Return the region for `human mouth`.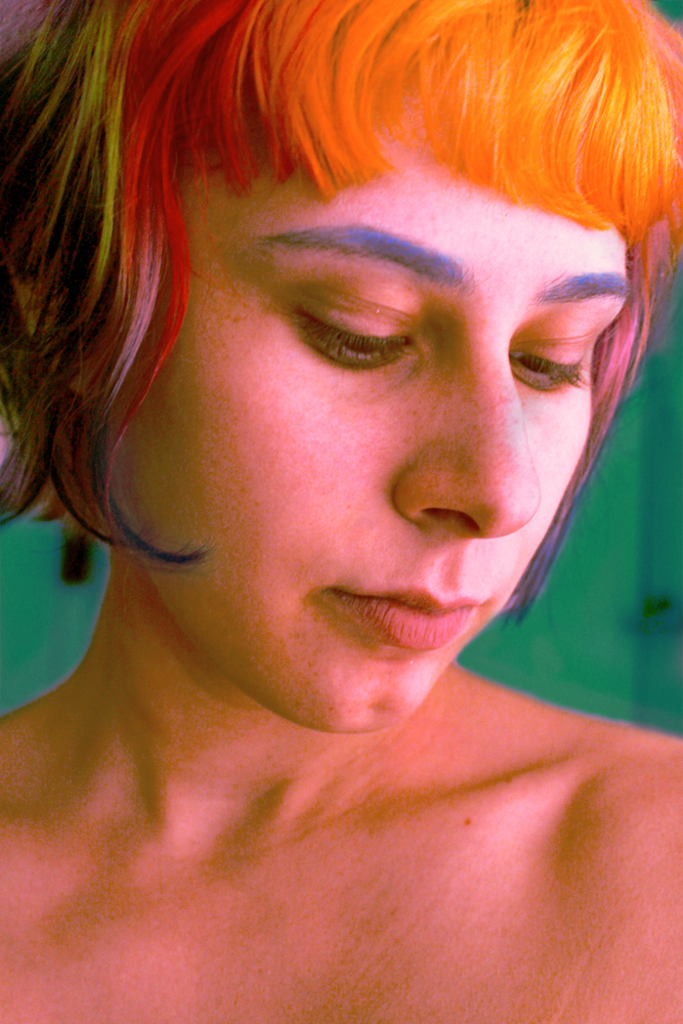
278, 577, 501, 674.
